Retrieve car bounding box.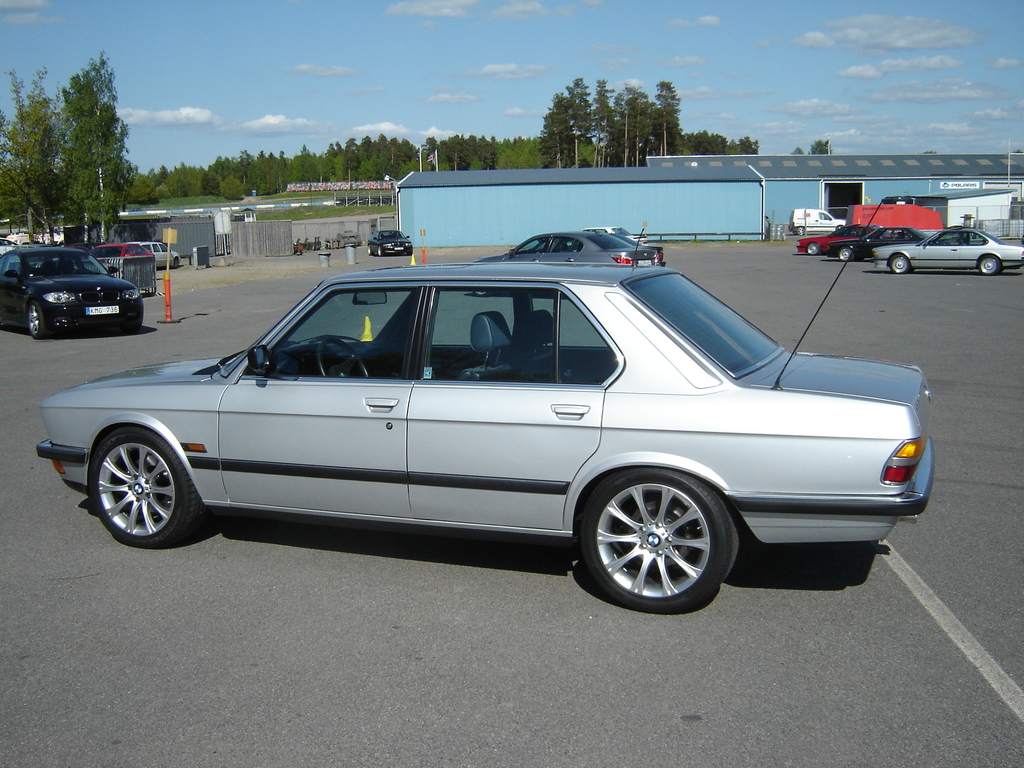
Bounding box: box(0, 246, 143, 340).
